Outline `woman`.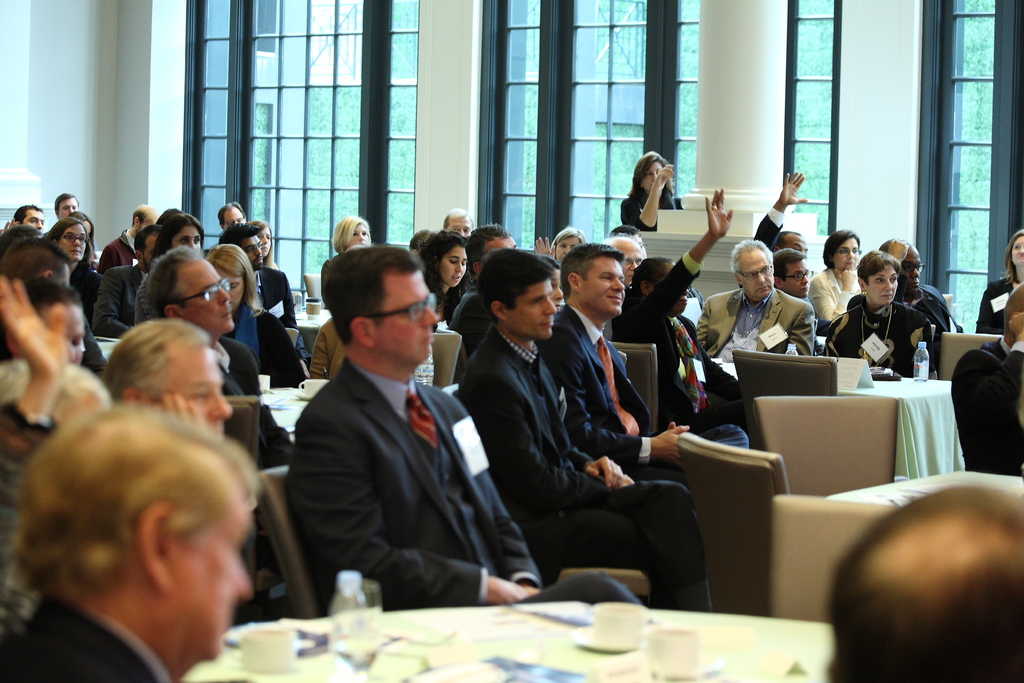
Outline: Rect(150, 211, 205, 257).
